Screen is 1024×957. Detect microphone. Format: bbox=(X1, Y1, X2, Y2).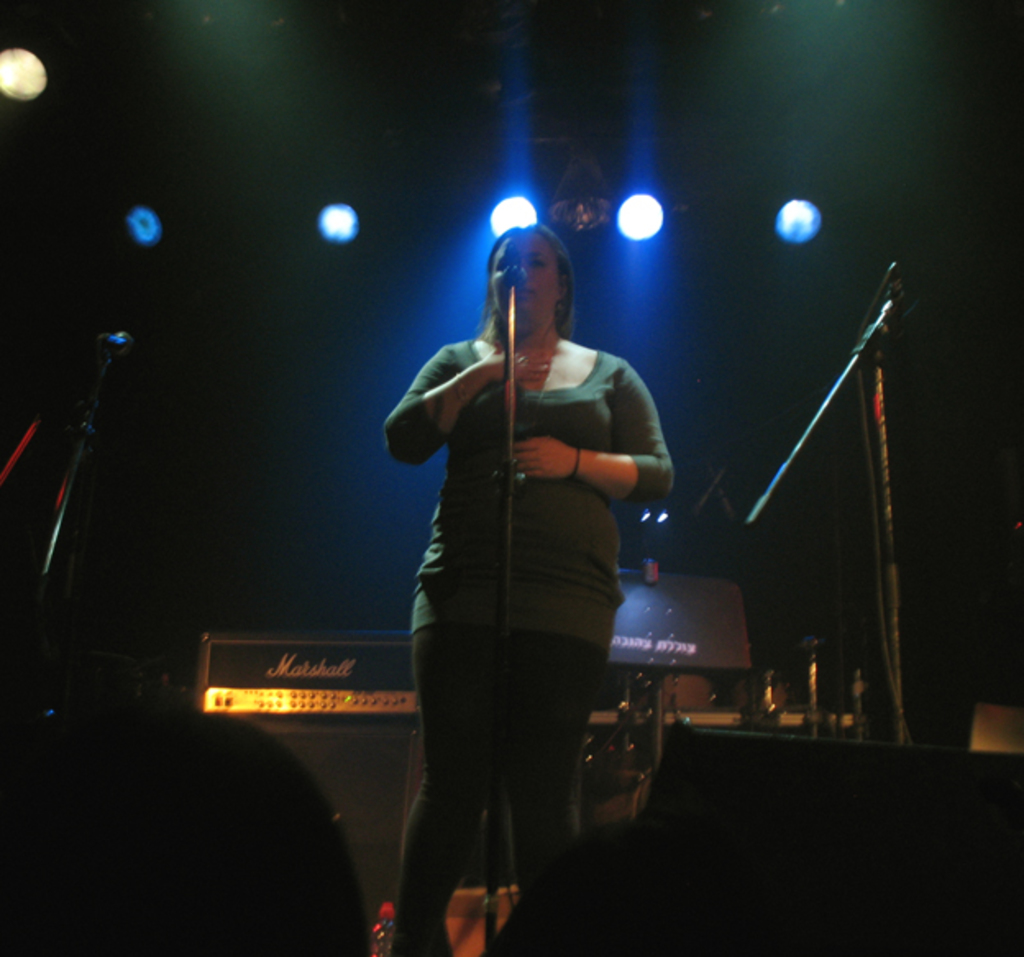
bbox=(102, 328, 136, 346).
